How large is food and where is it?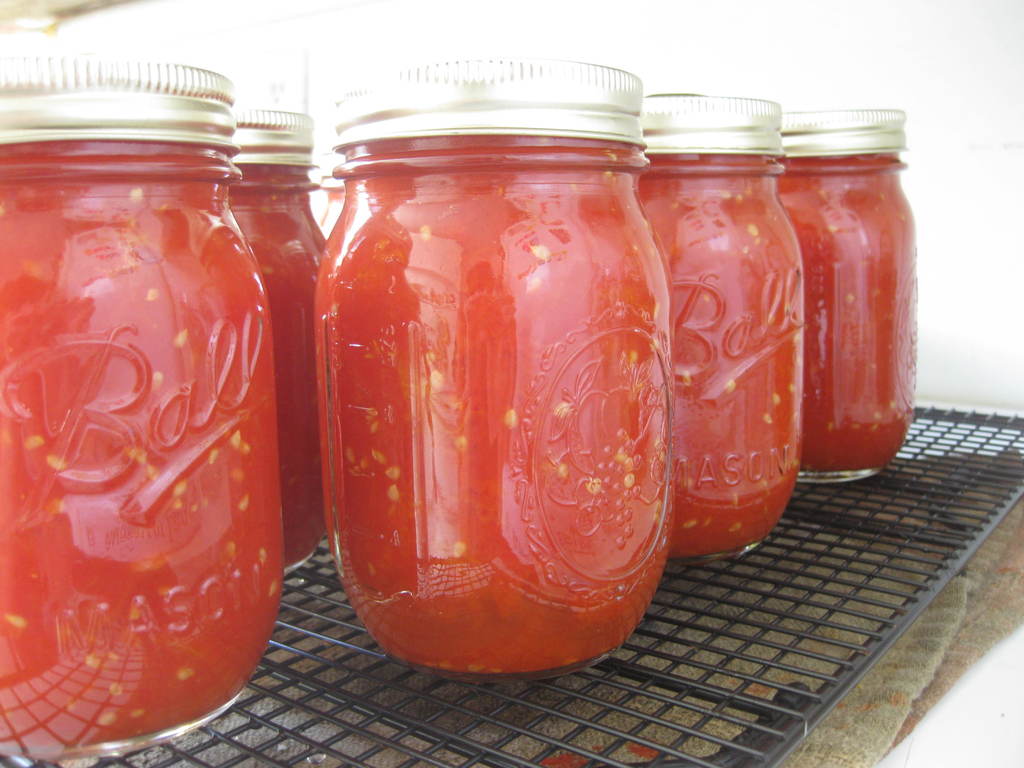
Bounding box: 633/161/805/554.
